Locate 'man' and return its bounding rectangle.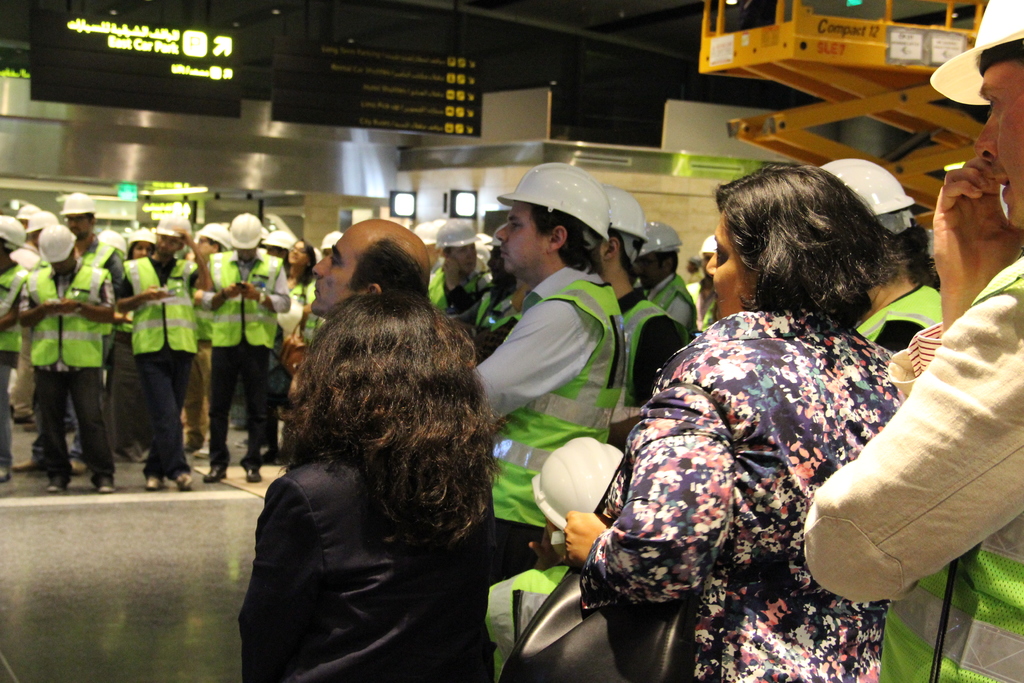
811:158:946:353.
